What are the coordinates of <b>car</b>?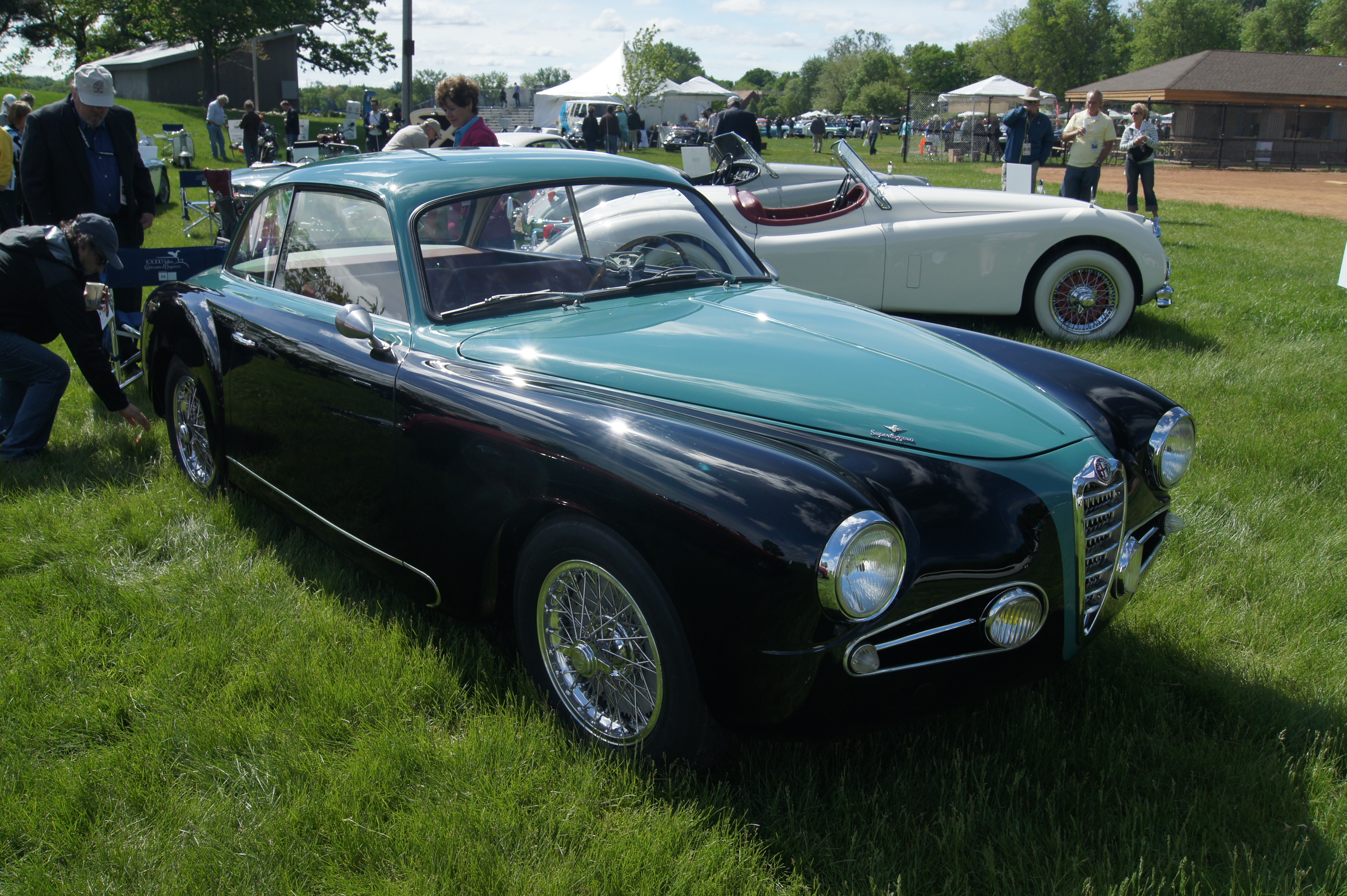
detection(60, 44, 116, 71).
